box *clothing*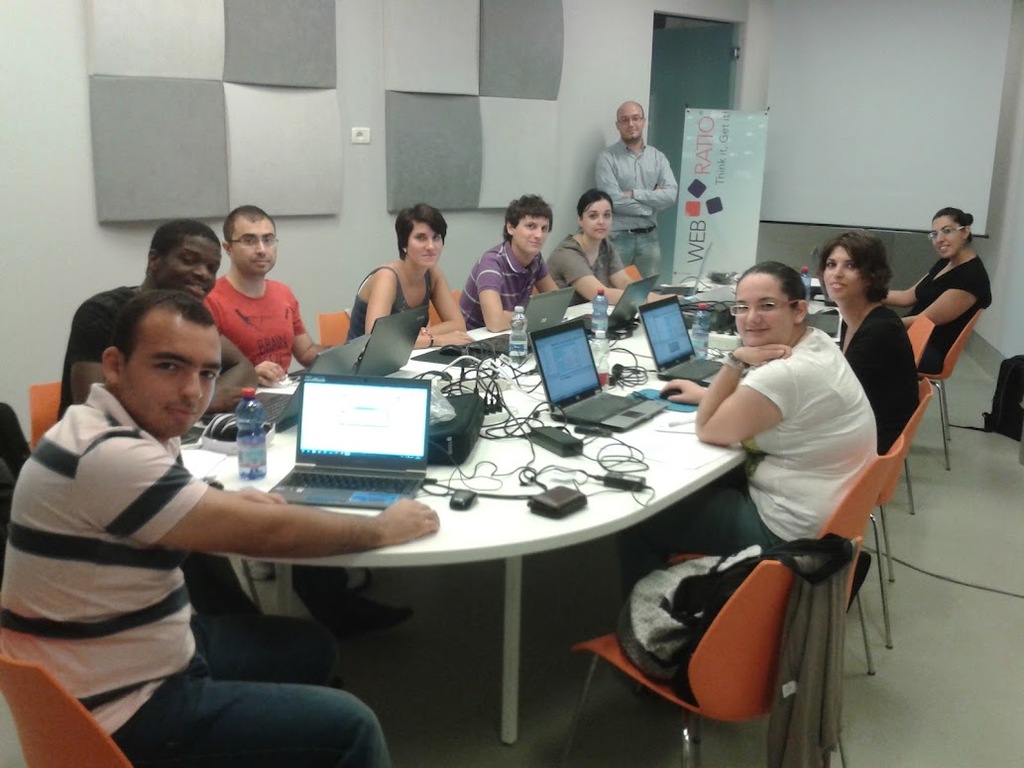
[x1=740, y1=320, x2=883, y2=544]
